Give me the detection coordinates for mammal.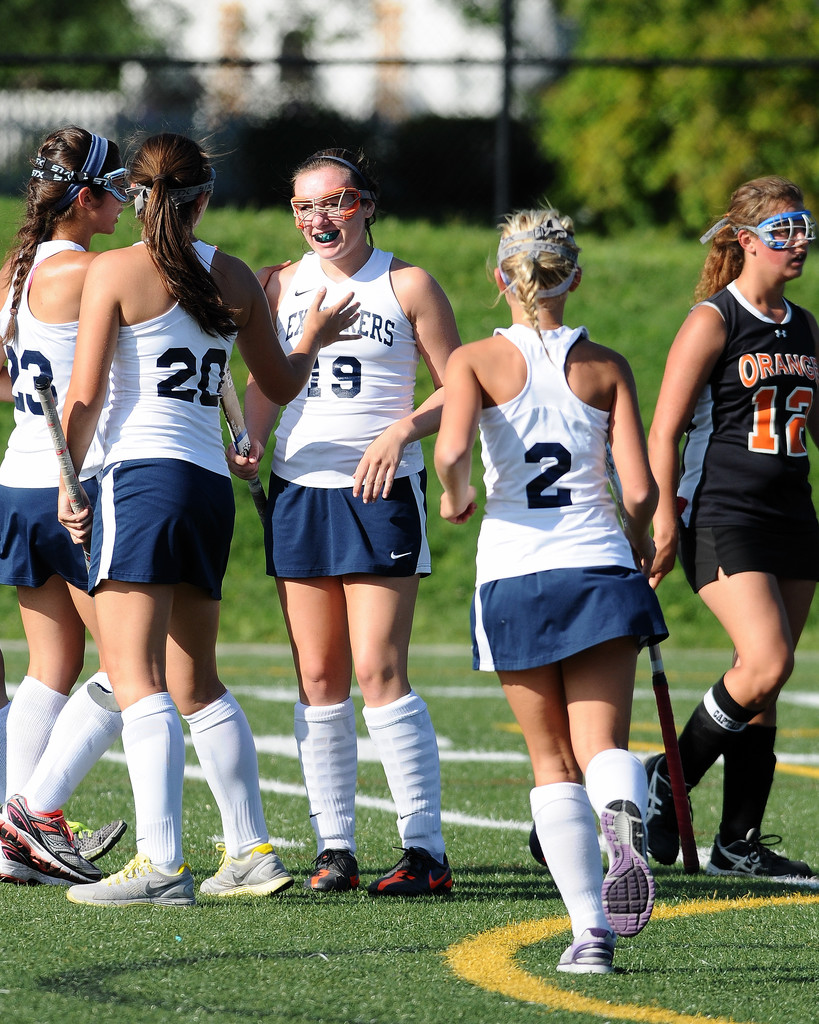
region(219, 148, 465, 895).
